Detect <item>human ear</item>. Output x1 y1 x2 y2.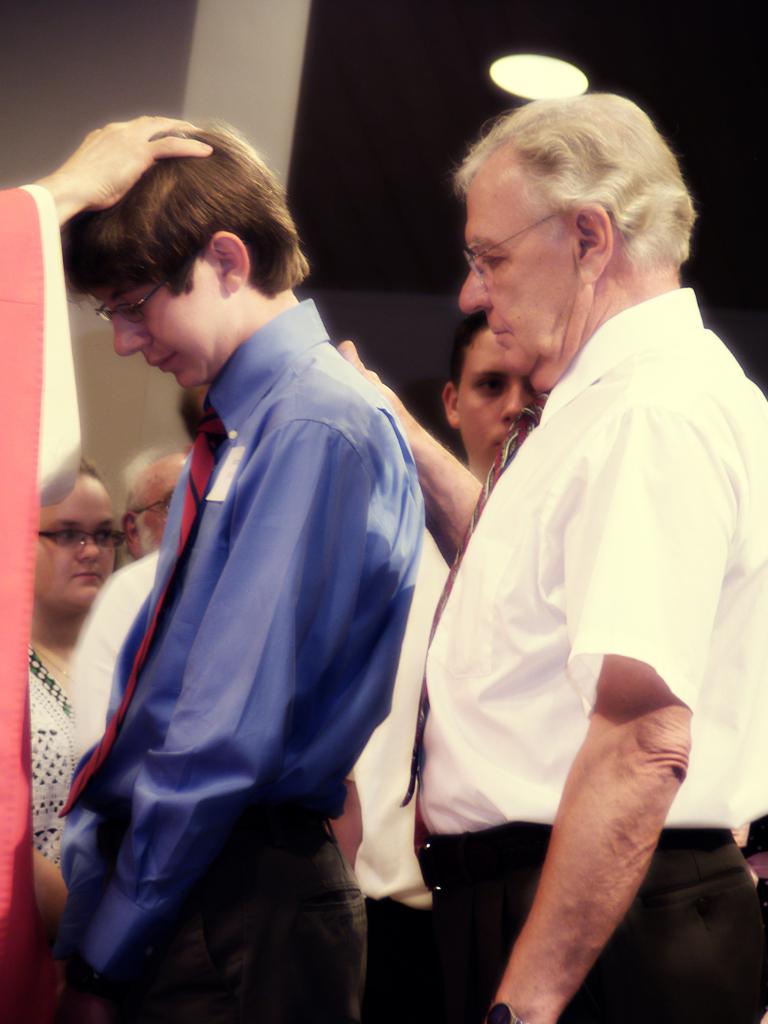
204 228 250 295.
